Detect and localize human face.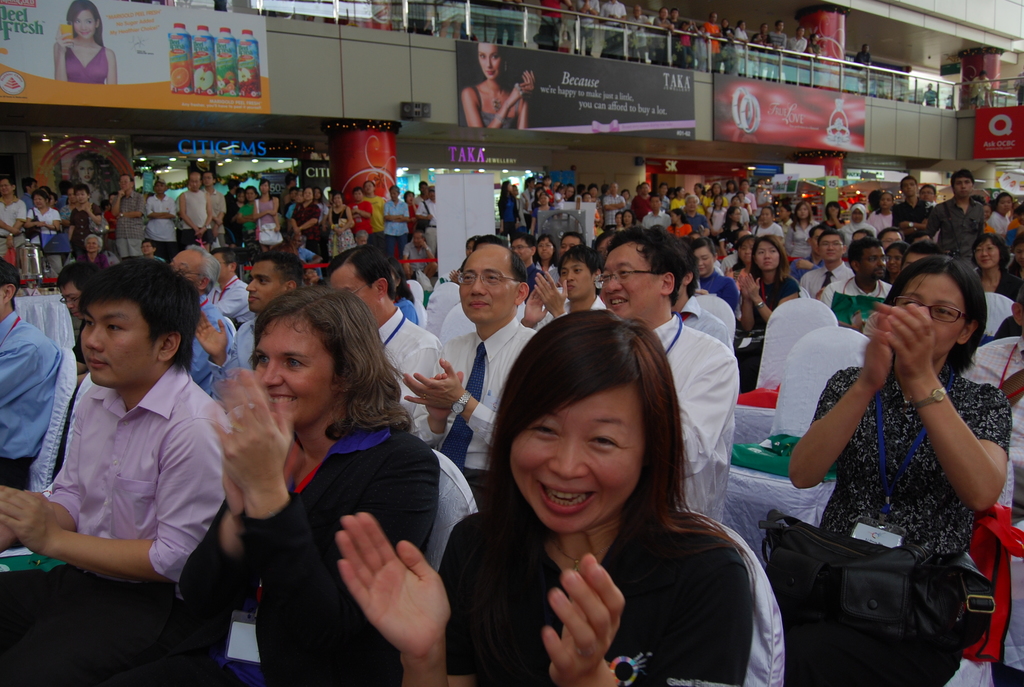
Localized at bbox=(600, 255, 648, 319).
